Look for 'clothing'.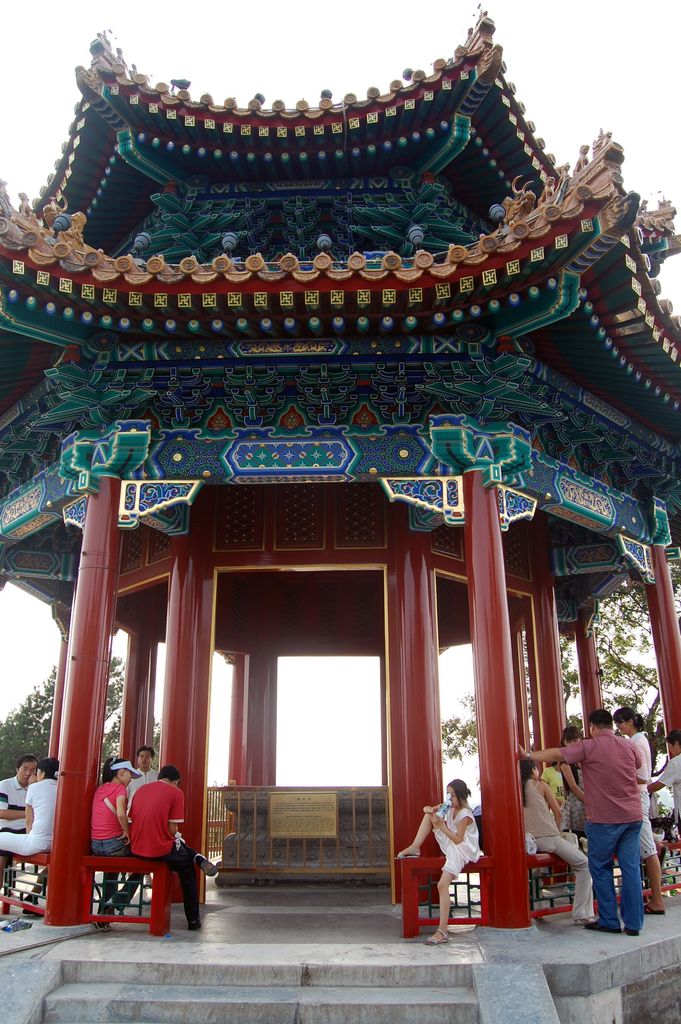
Found: BBox(128, 778, 202, 923).
